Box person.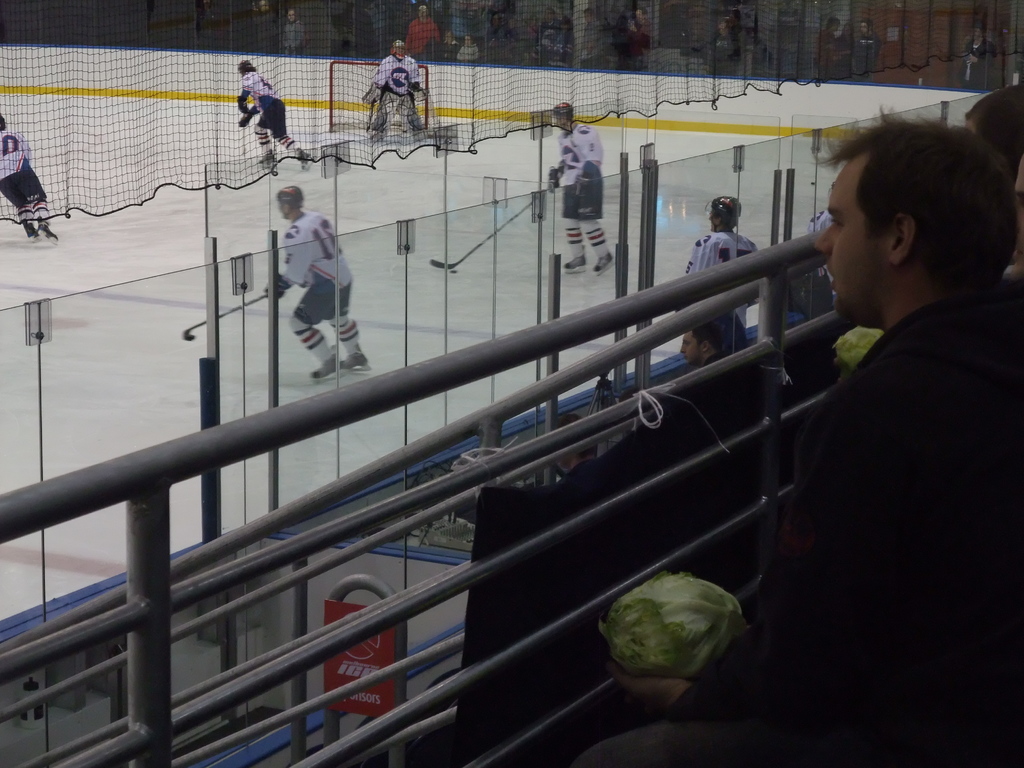
[left=363, top=36, right=422, bottom=146].
